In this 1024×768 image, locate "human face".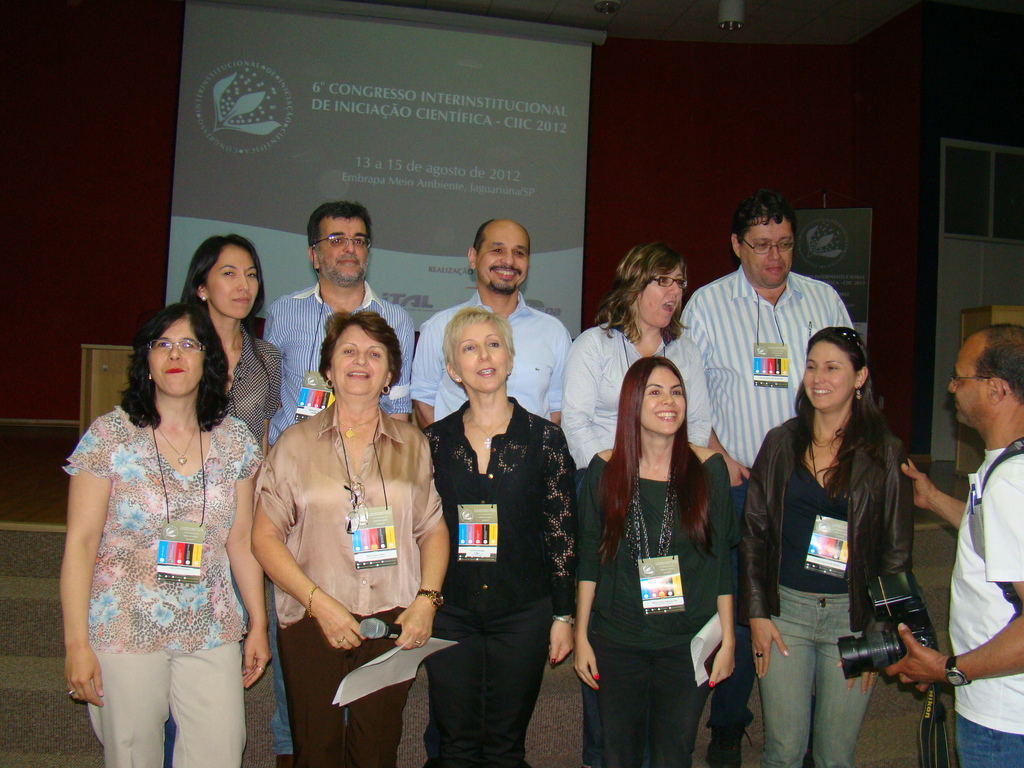
Bounding box: <box>741,220,794,284</box>.
